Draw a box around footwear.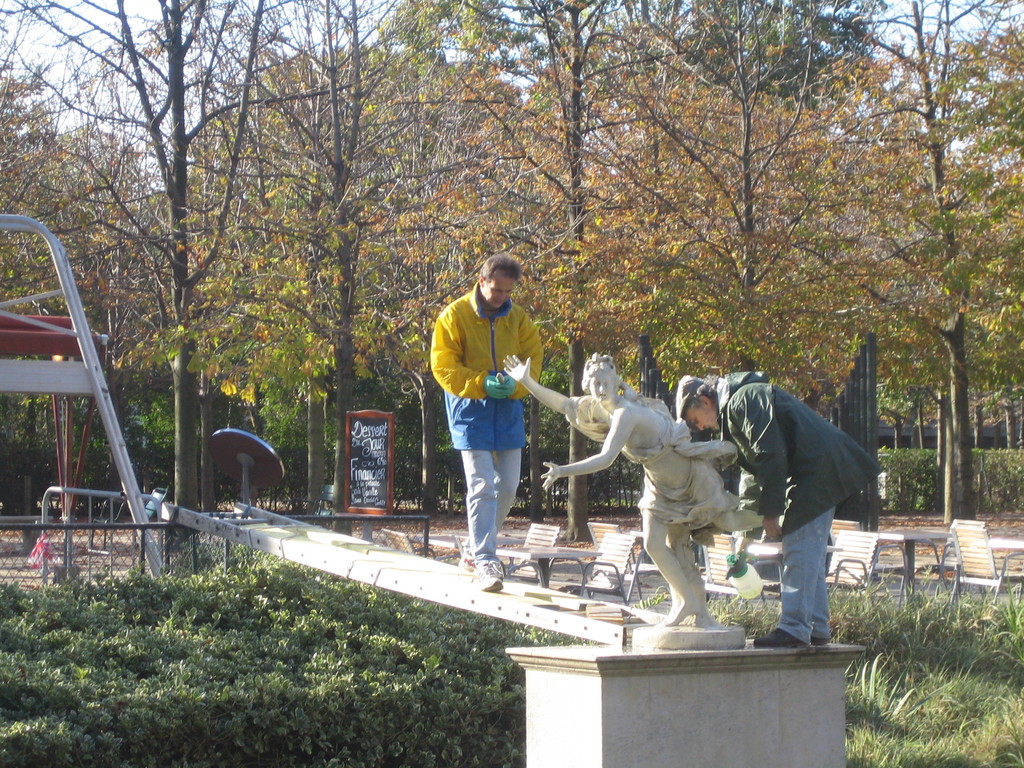
select_region(754, 627, 803, 648).
